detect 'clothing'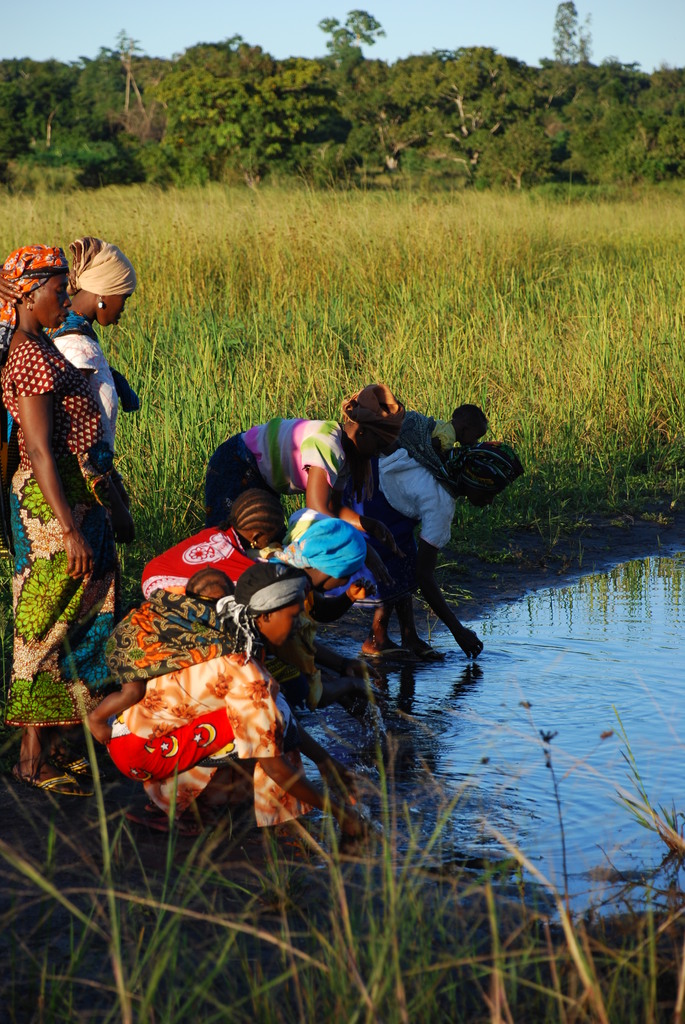
Rect(349, 445, 457, 612)
